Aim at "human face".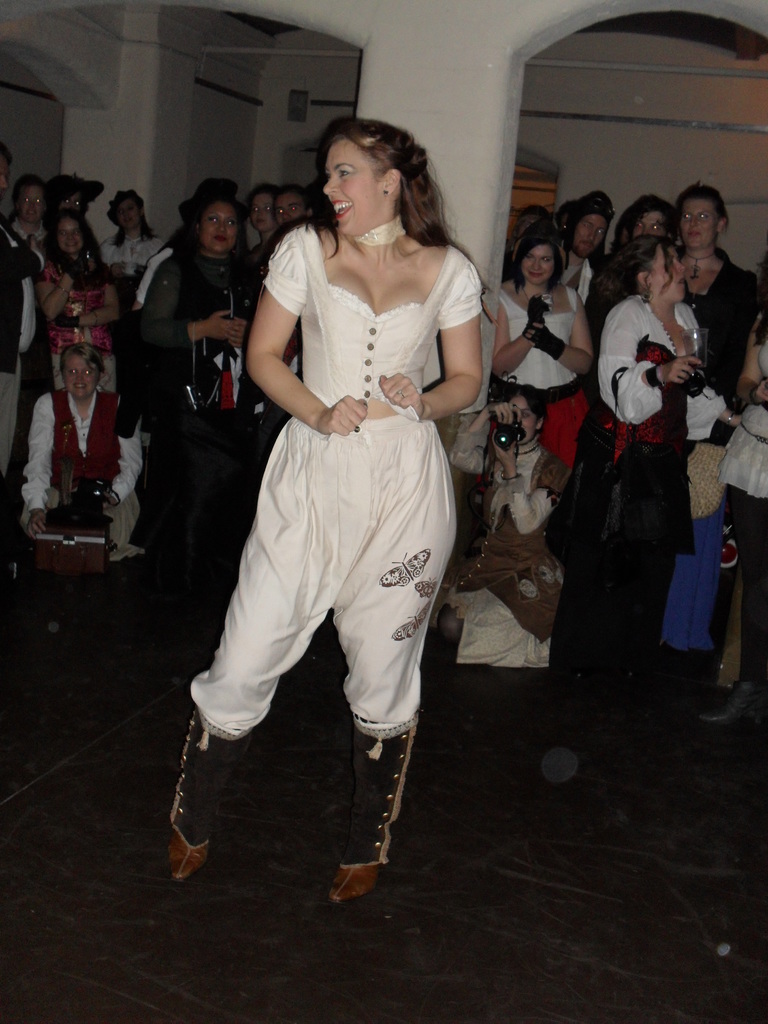
Aimed at BBox(518, 246, 556, 286).
